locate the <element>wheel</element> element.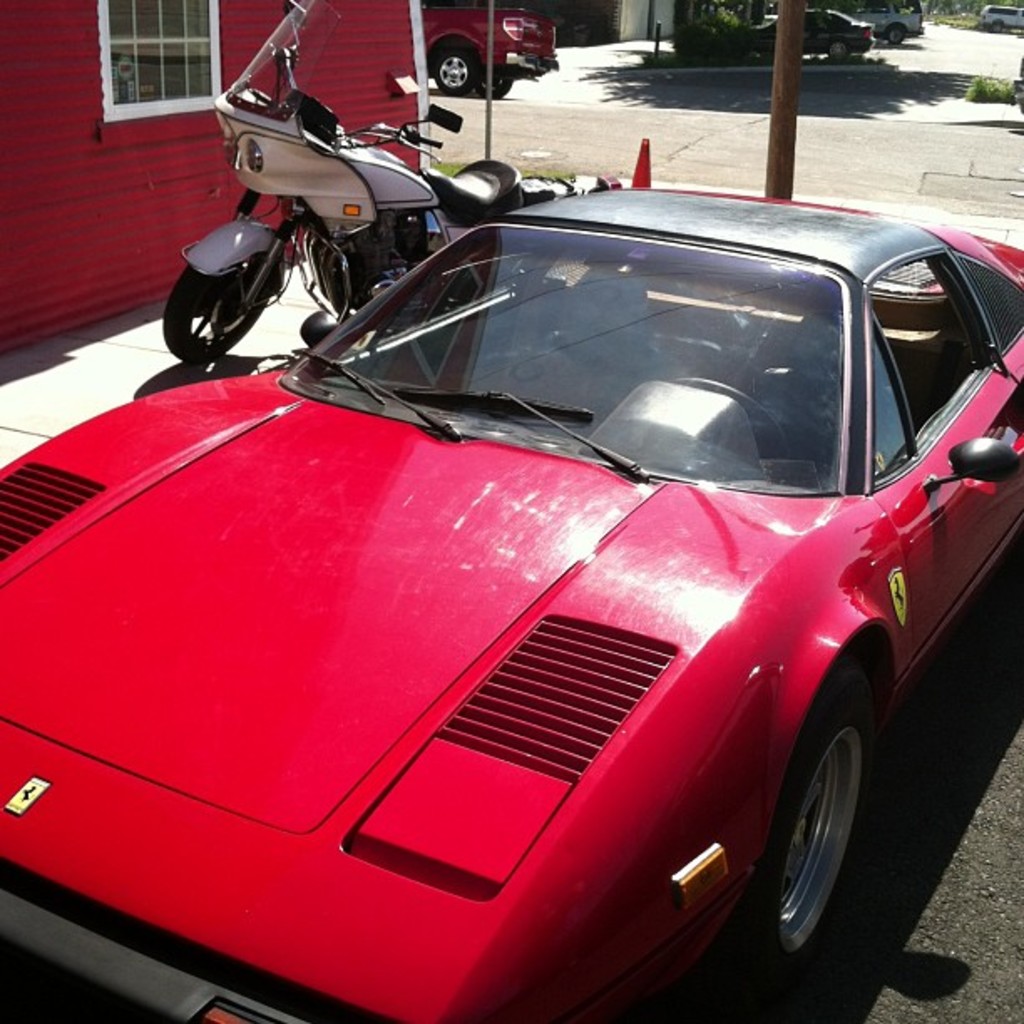
Element bbox: [479, 72, 515, 100].
